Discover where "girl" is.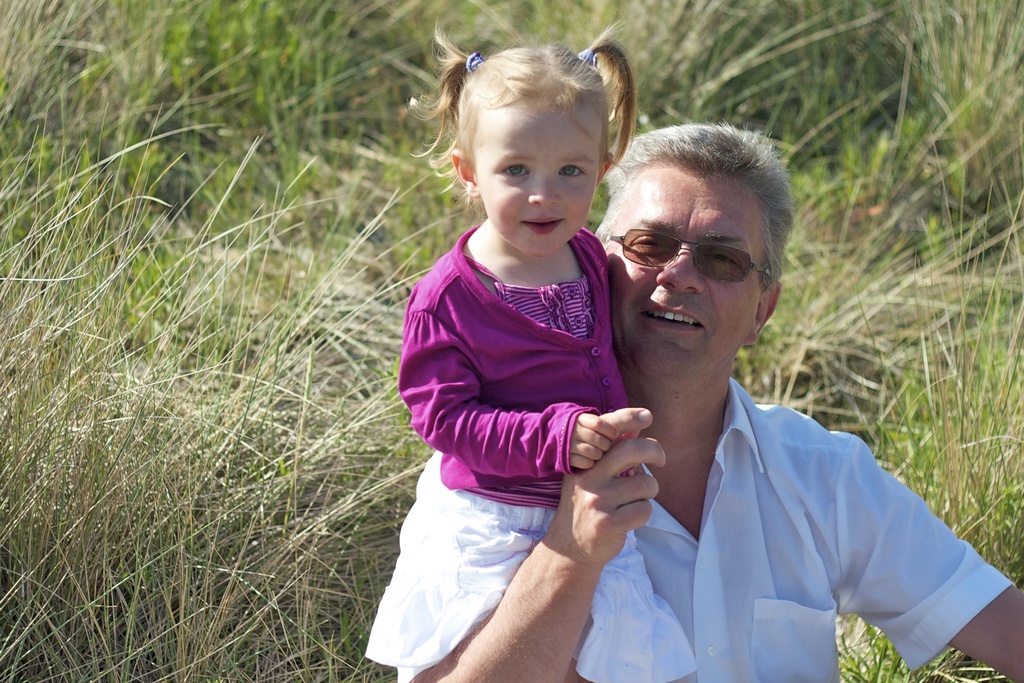
Discovered at pyautogui.locateOnScreen(365, 16, 641, 682).
